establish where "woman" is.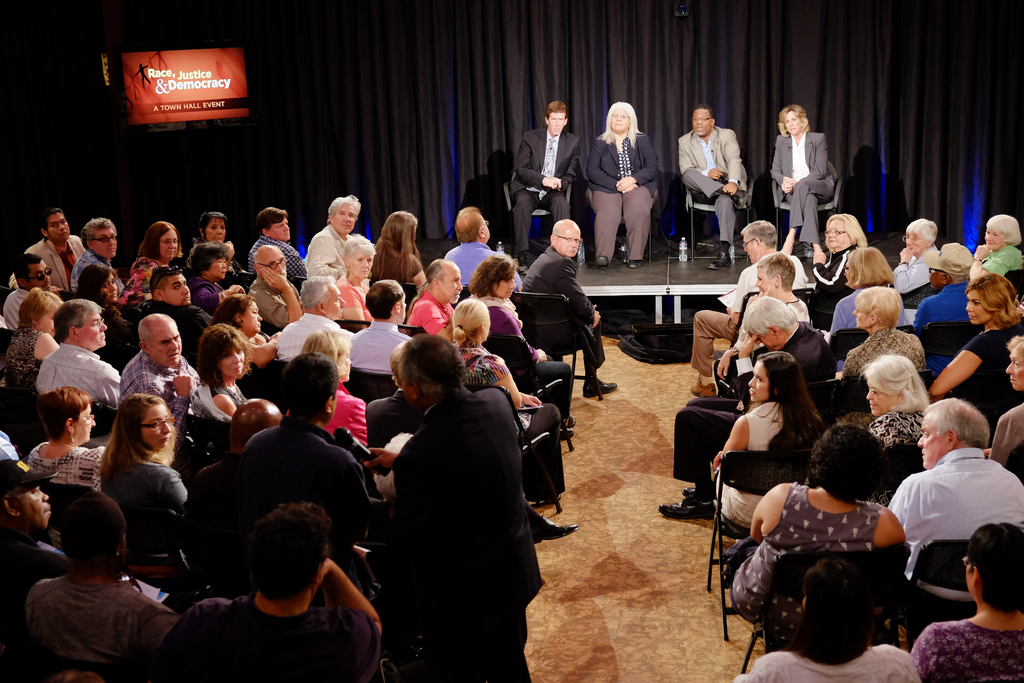
Established at <bbox>447, 292, 572, 509</bbox>.
